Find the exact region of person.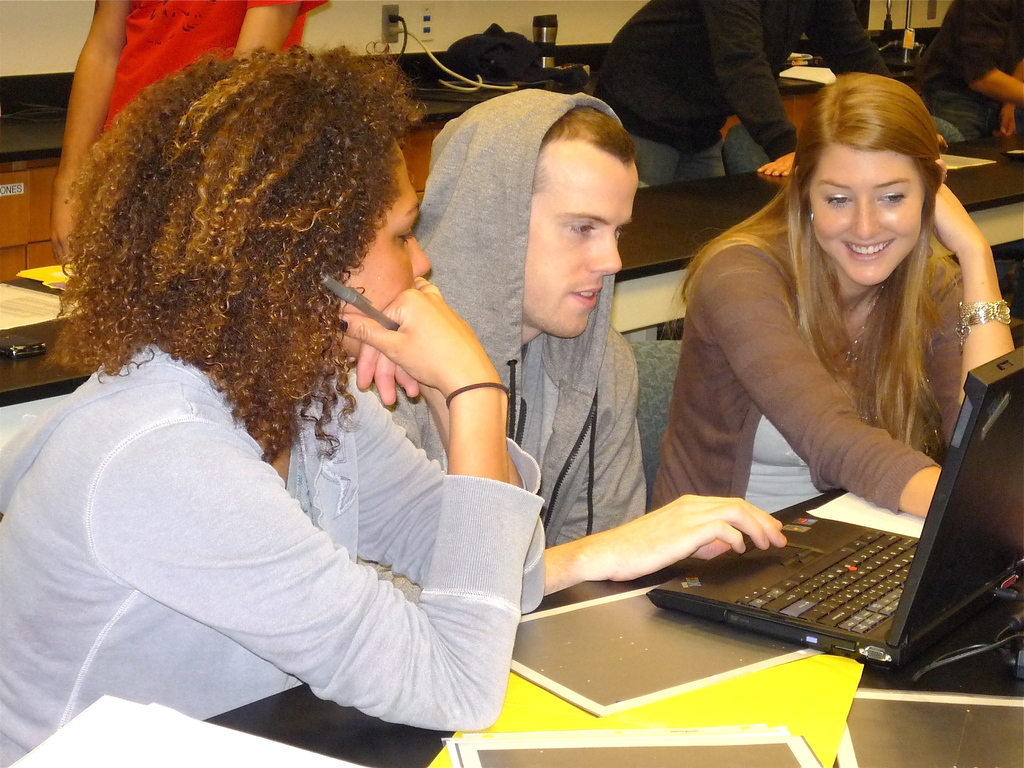
Exact region: [604, 0, 896, 193].
